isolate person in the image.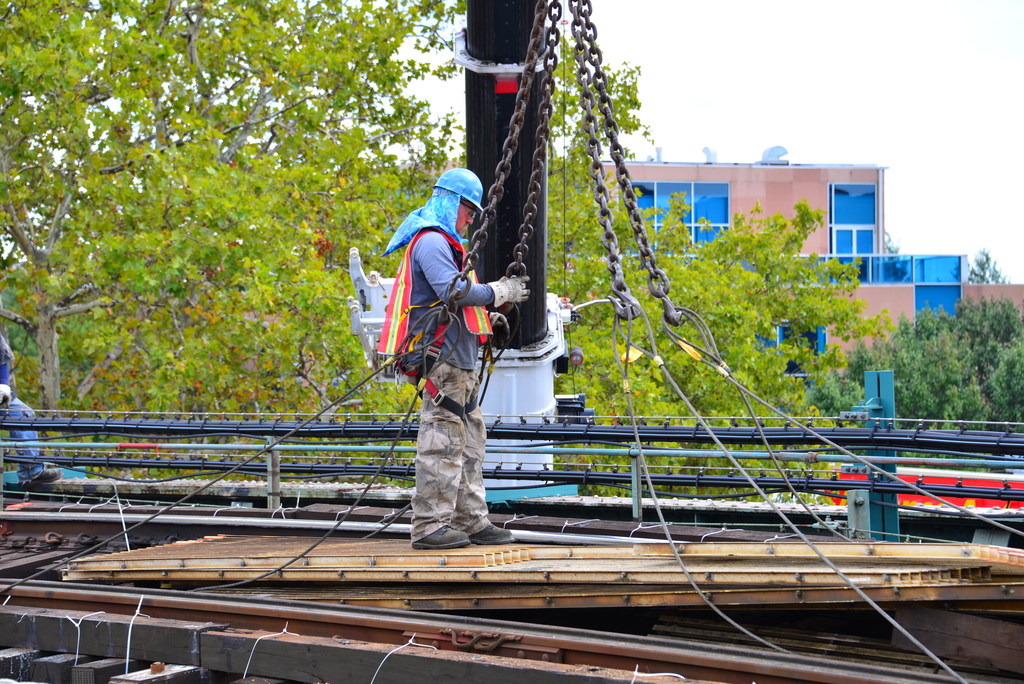
Isolated region: 0, 331, 60, 489.
